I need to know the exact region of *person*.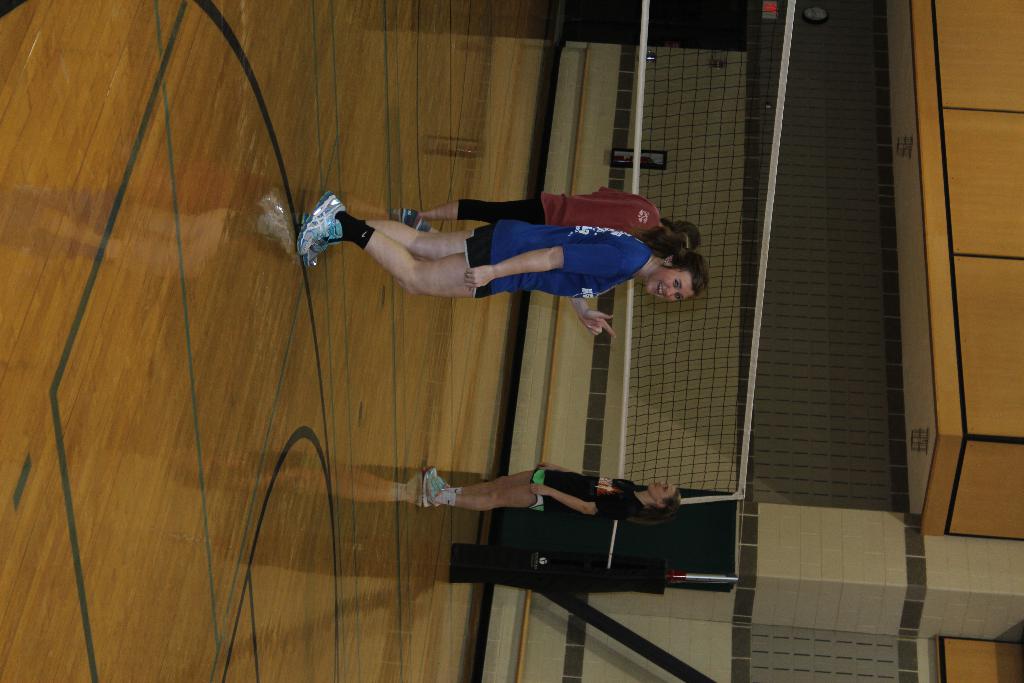
Region: {"left": 398, "top": 183, "right": 704, "bottom": 256}.
